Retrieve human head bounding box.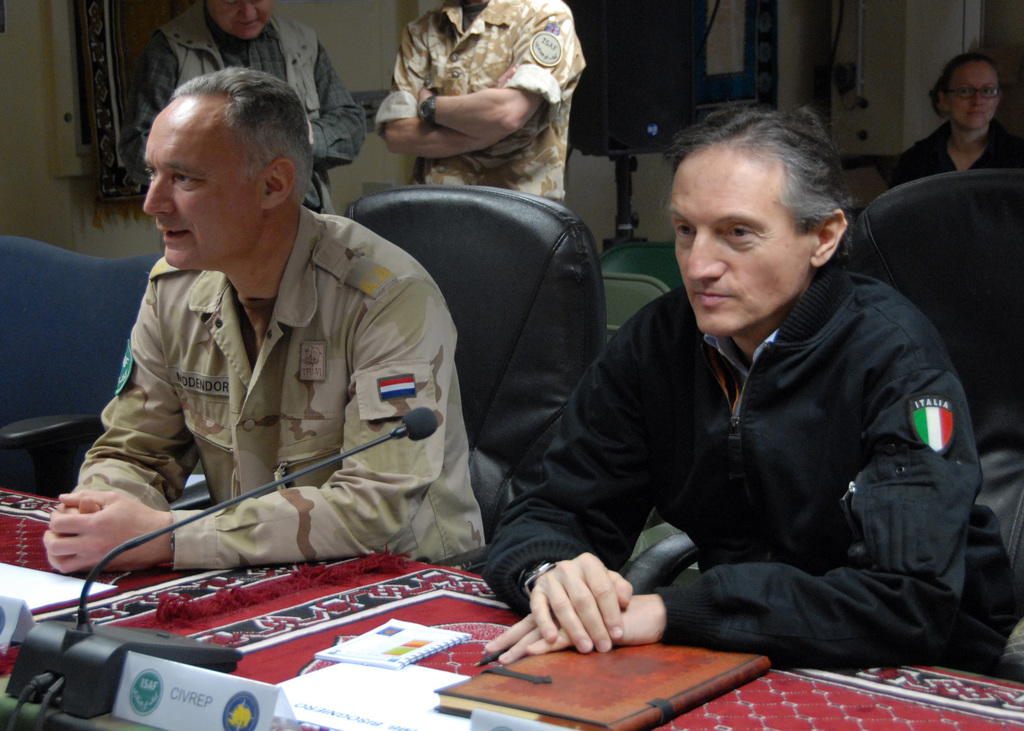
Bounding box: (x1=932, y1=55, x2=1006, y2=136).
